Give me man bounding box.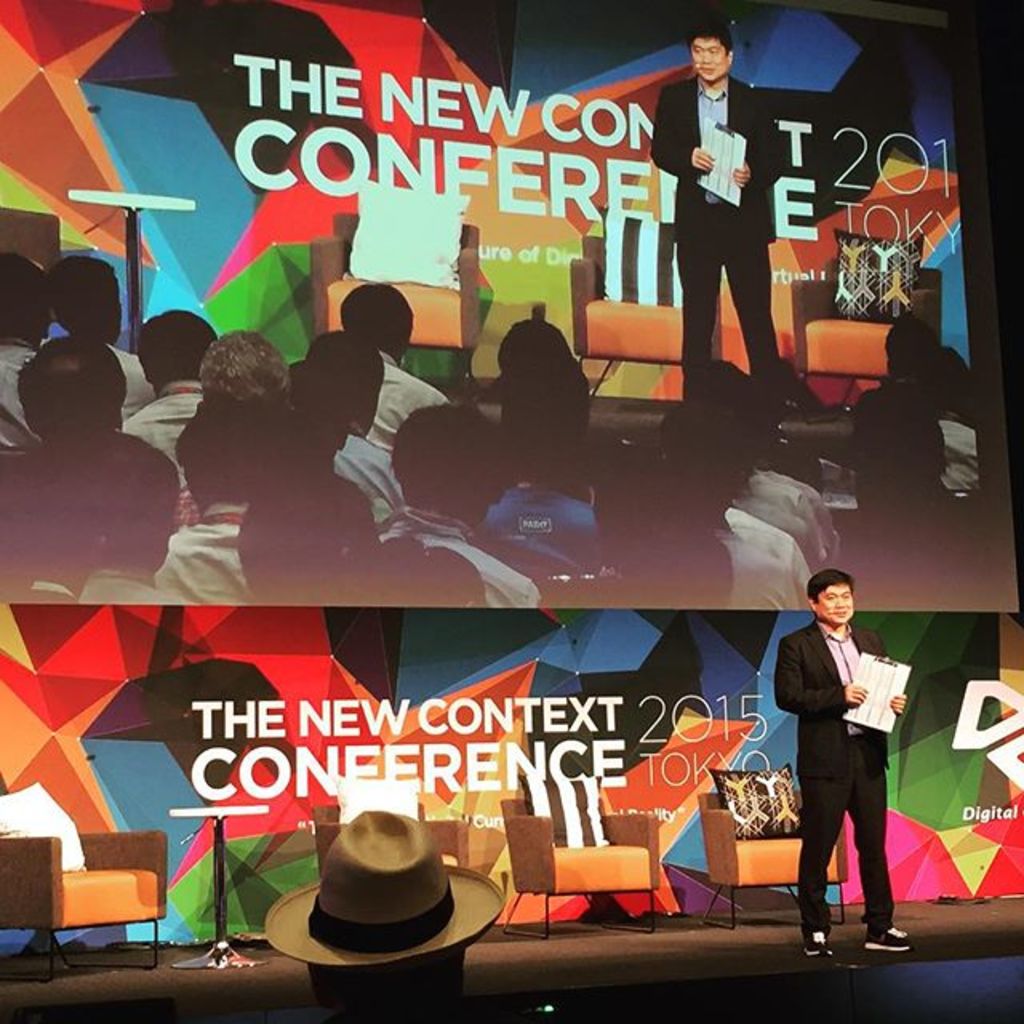
Rect(789, 574, 923, 946).
